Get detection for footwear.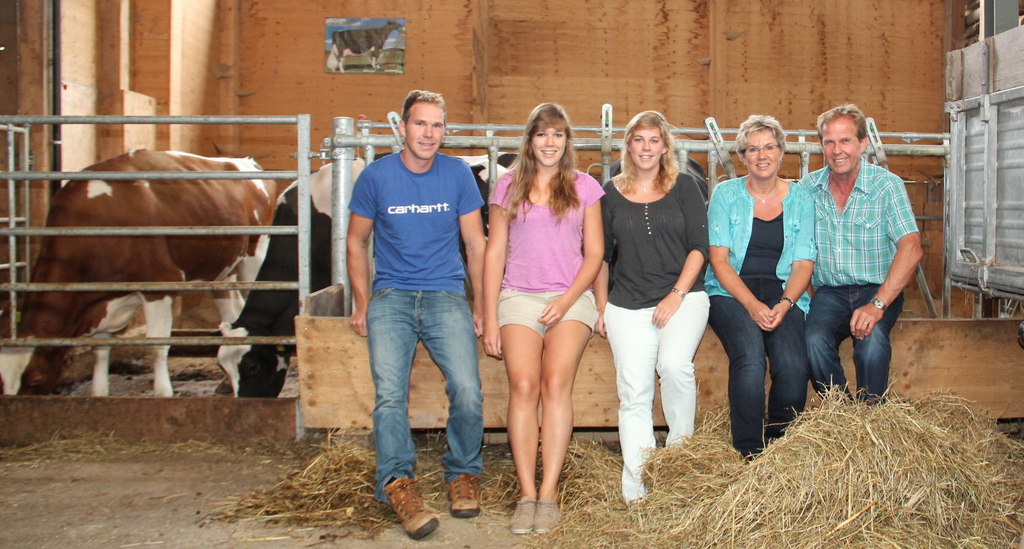
Detection: BBox(376, 476, 434, 536).
